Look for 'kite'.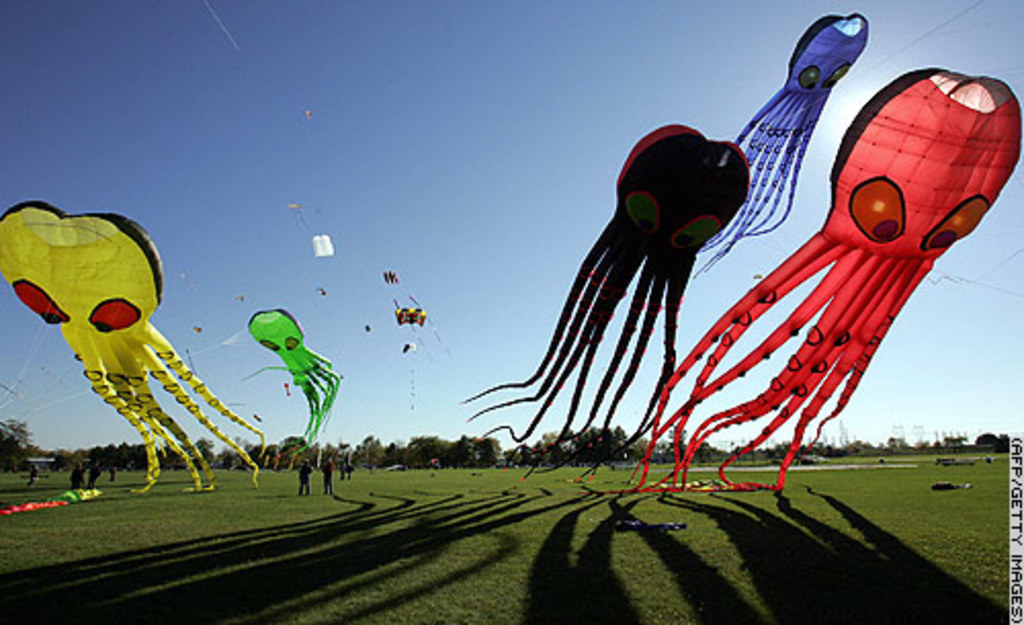
Found: region(389, 301, 426, 328).
